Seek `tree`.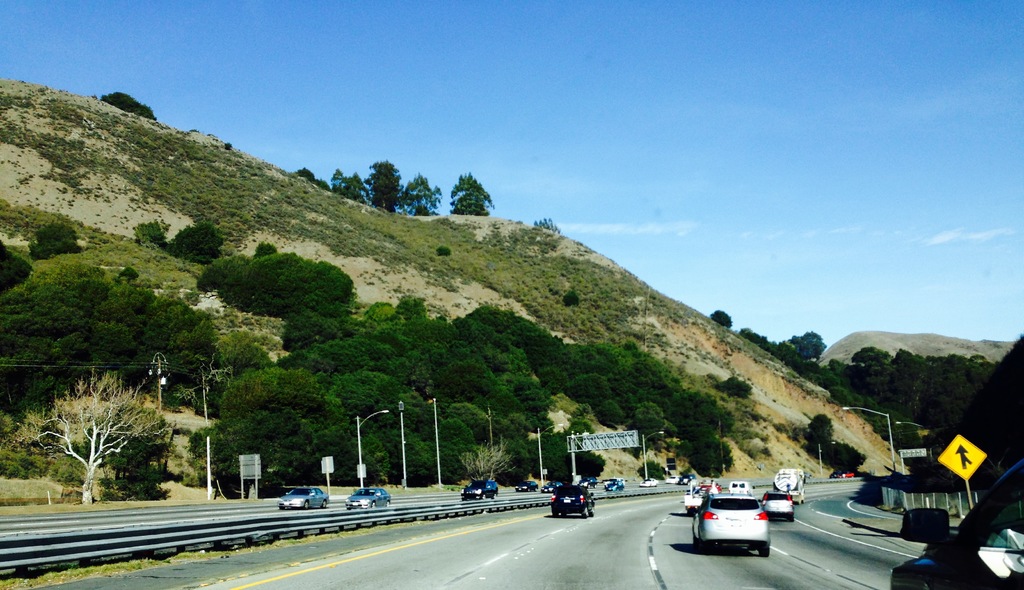
bbox=[328, 168, 368, 200].
